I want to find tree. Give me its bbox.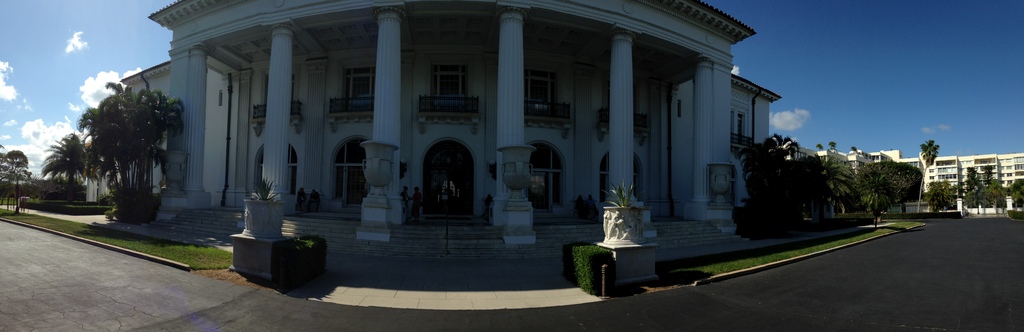
(x1=0, y1=151, x2=30, y2=211).
